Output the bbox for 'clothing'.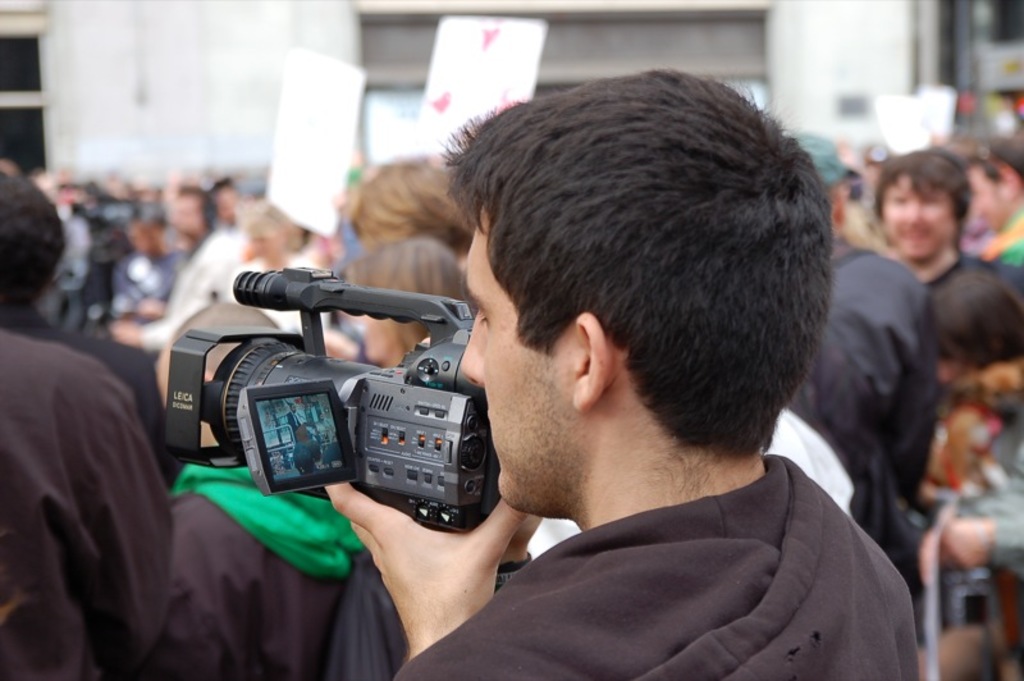
166,453,355,680.
